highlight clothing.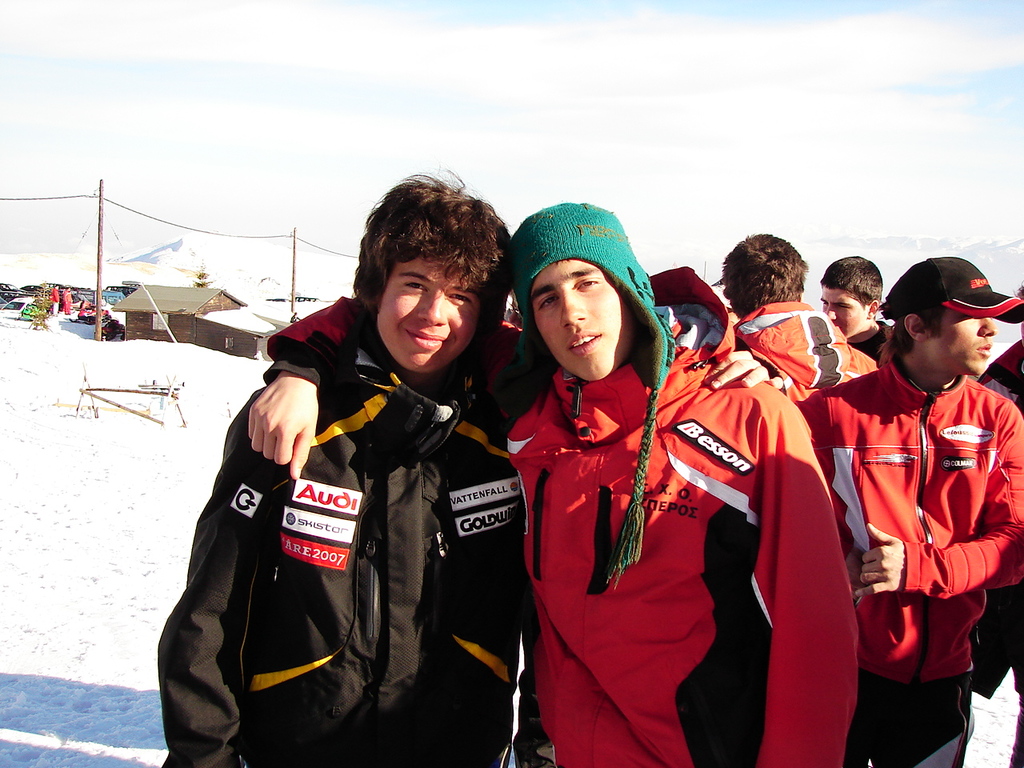
Highlighted region: <bbox>62, 290, 70, 314</bbox>.
